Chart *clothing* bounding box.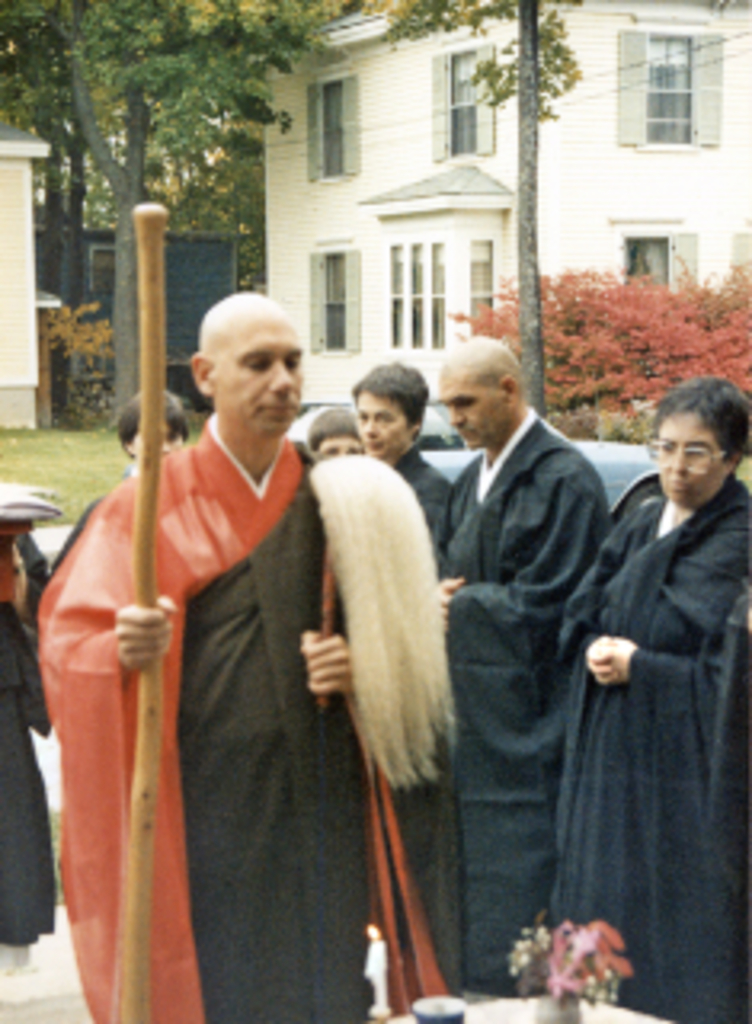
Charted: x1=32, y1=403, x2=381, y2=1021.
